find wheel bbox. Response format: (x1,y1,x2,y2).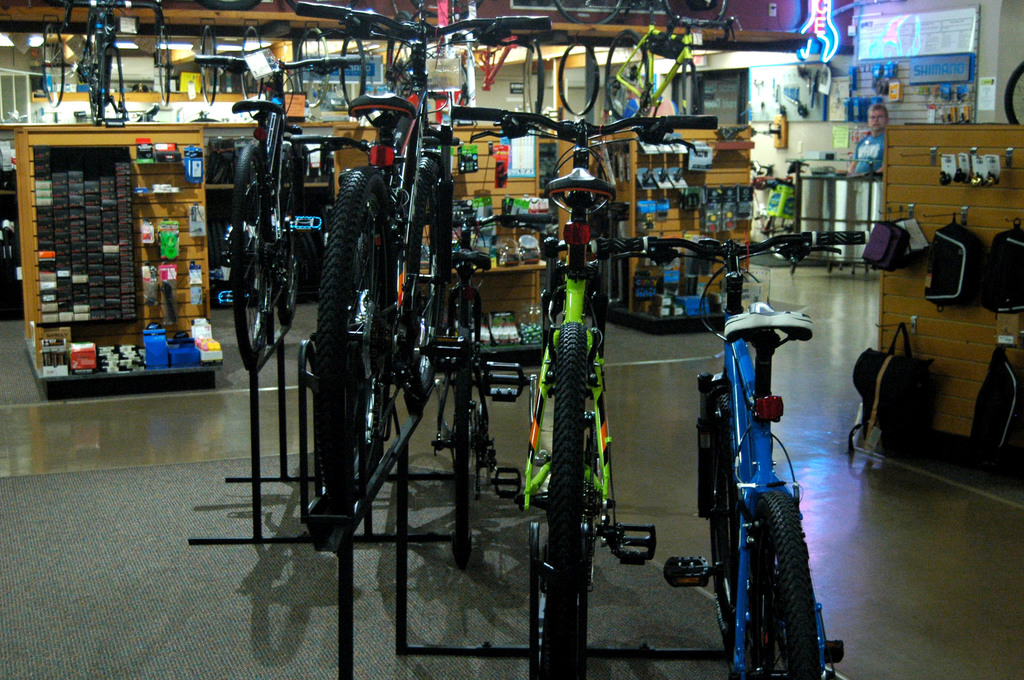
(664,0,727,26).
